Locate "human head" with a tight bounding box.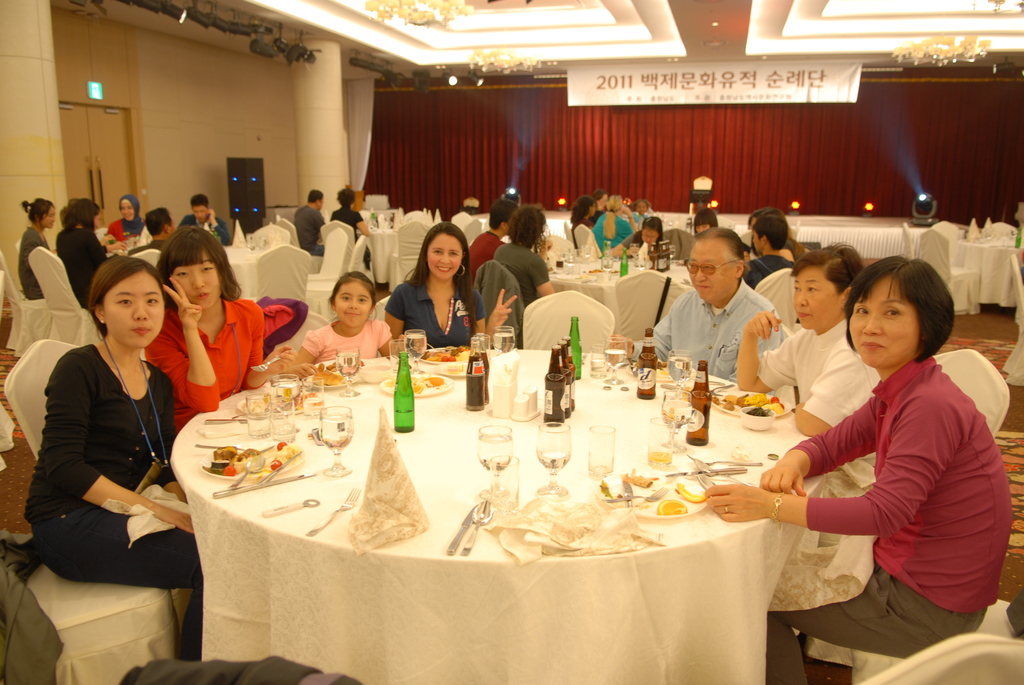
595/187/609/210.
